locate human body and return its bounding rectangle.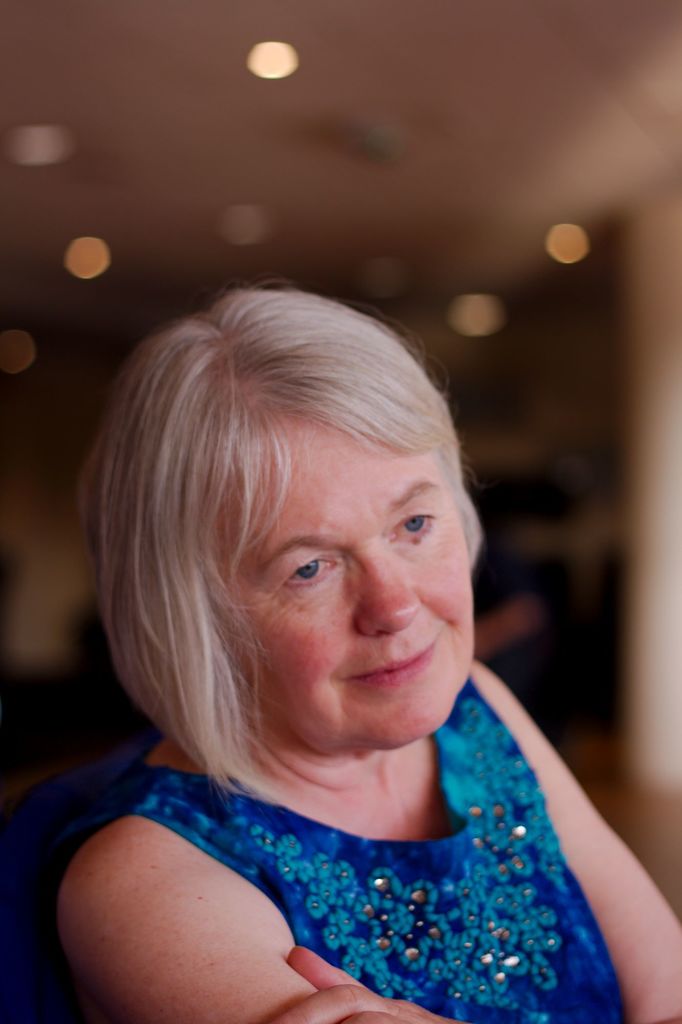
bbox(31, 348, 638, 1023).
